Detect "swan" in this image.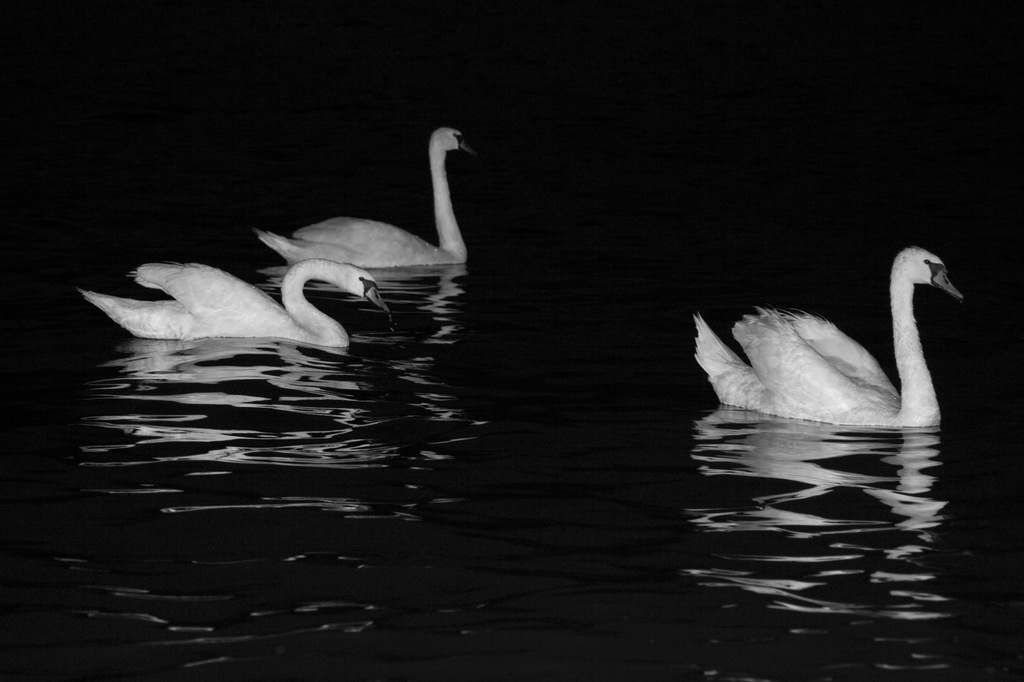
Detection: <bbox>680, 237, 972, 424</bbox>.
